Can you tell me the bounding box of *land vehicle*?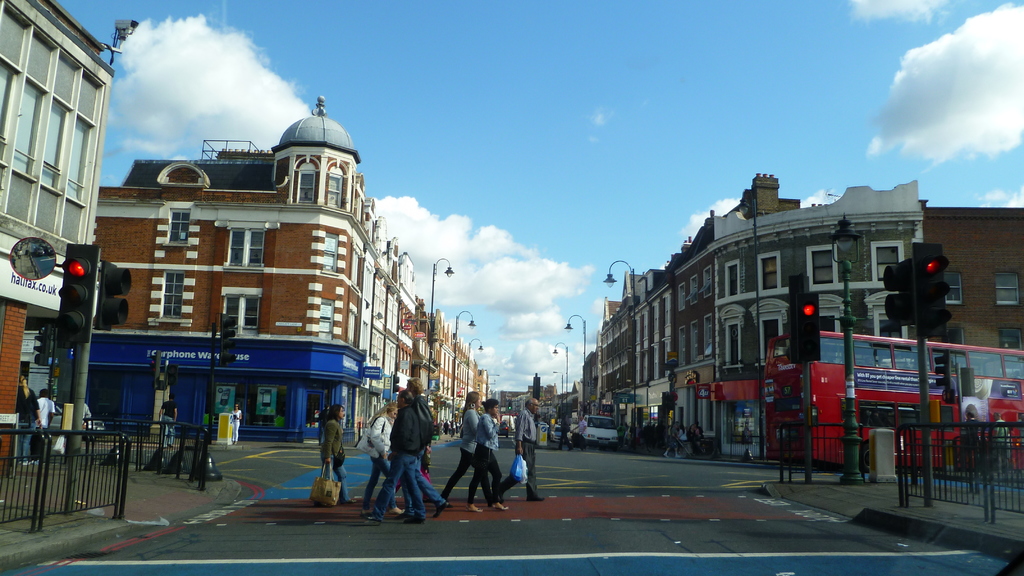
select_region(49, 403, 106, 436).
